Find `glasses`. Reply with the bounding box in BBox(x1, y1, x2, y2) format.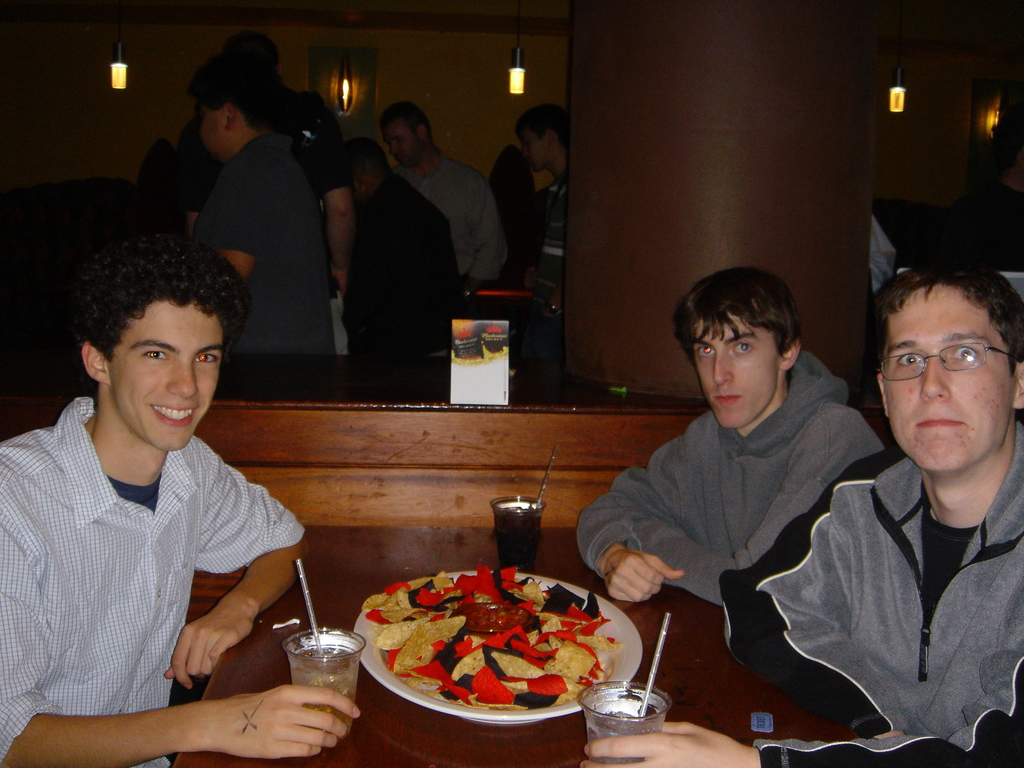
BBox(872, 335, 1021, 387).
